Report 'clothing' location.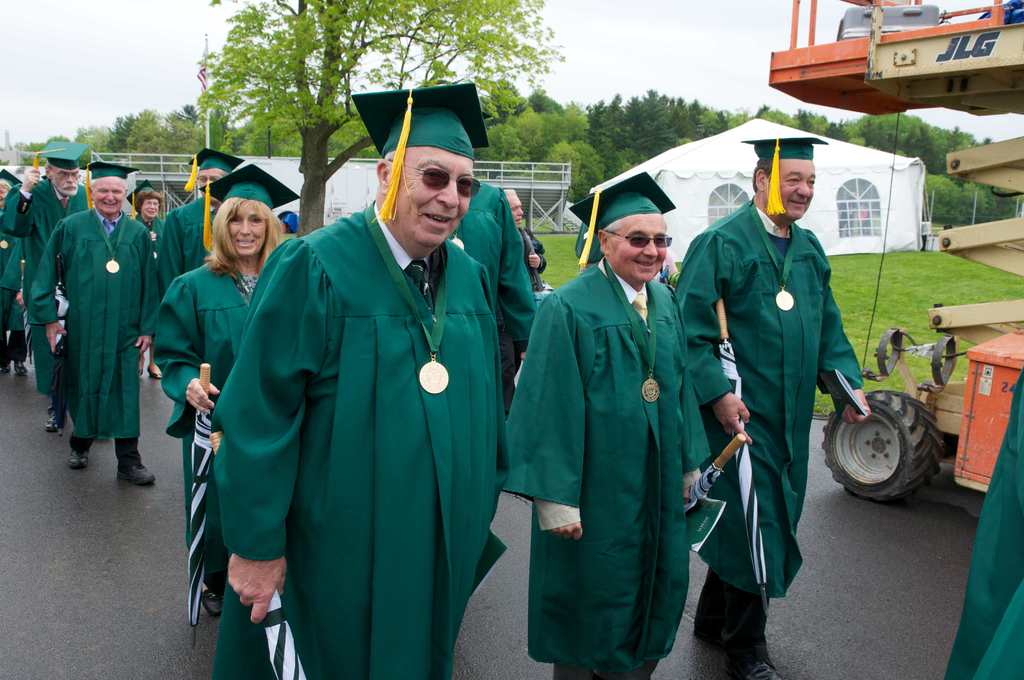
Report: Rect(199, 165, 524, 679).
